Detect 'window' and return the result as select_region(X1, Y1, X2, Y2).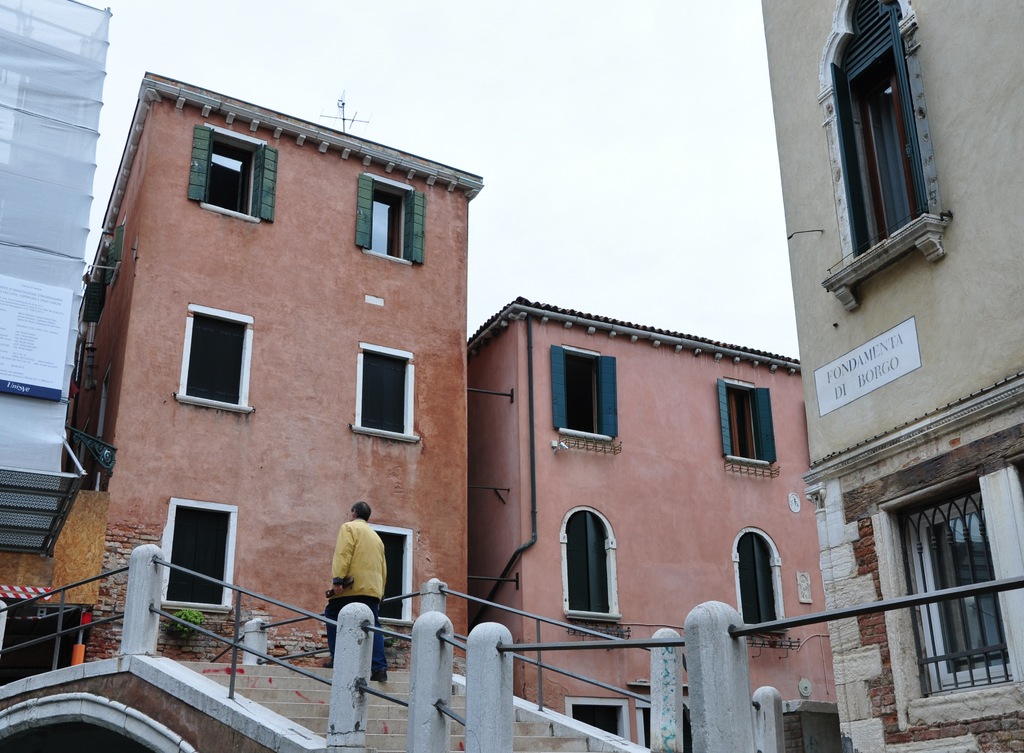
select_region(560, 347, 600, 434).
